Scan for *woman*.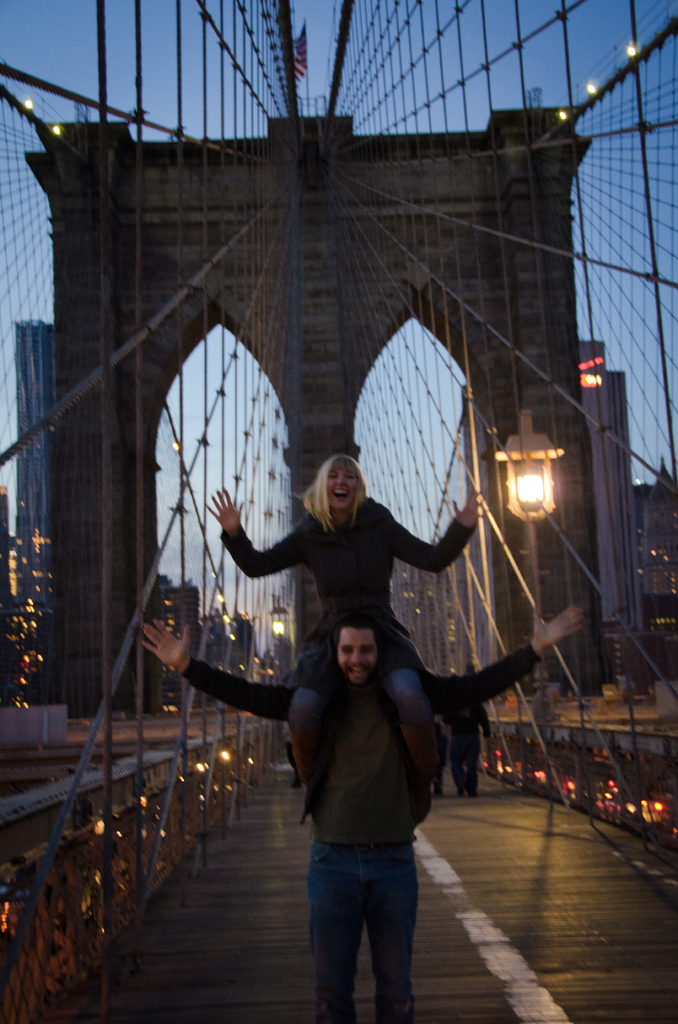
Scan result: (206, 456, 487, 821).
